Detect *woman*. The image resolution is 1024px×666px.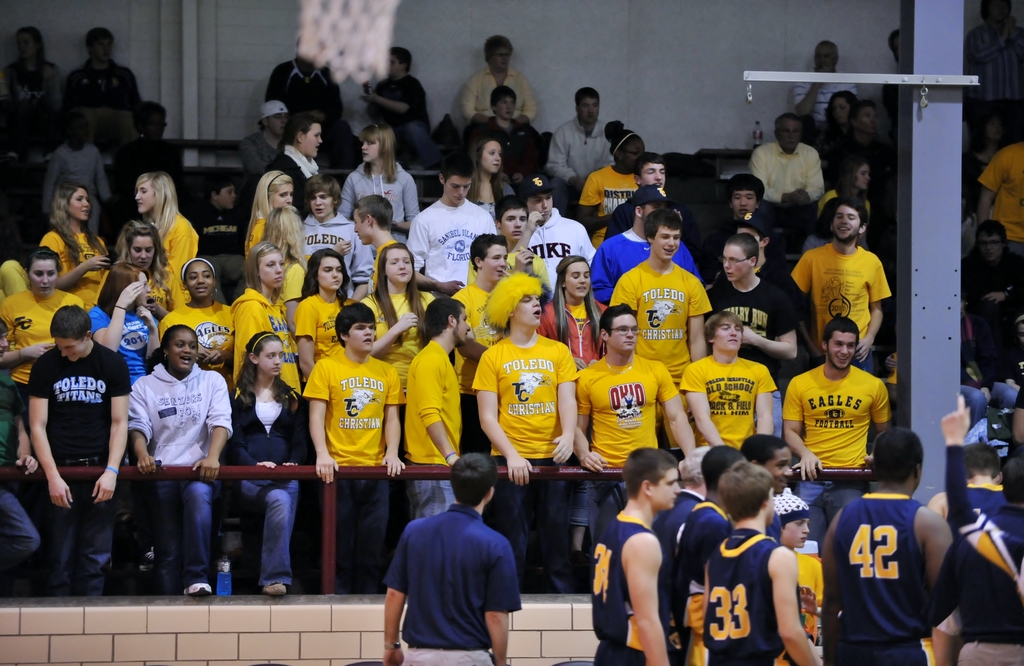
360/242/445/466.
